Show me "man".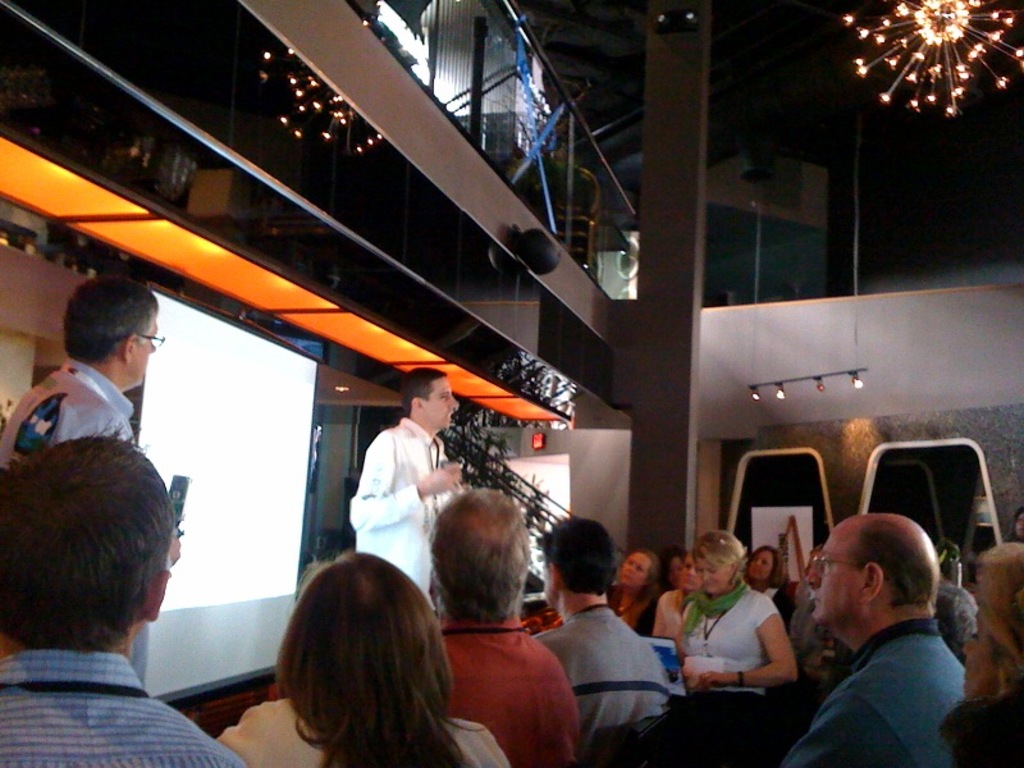
"man" is here: [524,513,669,733].
